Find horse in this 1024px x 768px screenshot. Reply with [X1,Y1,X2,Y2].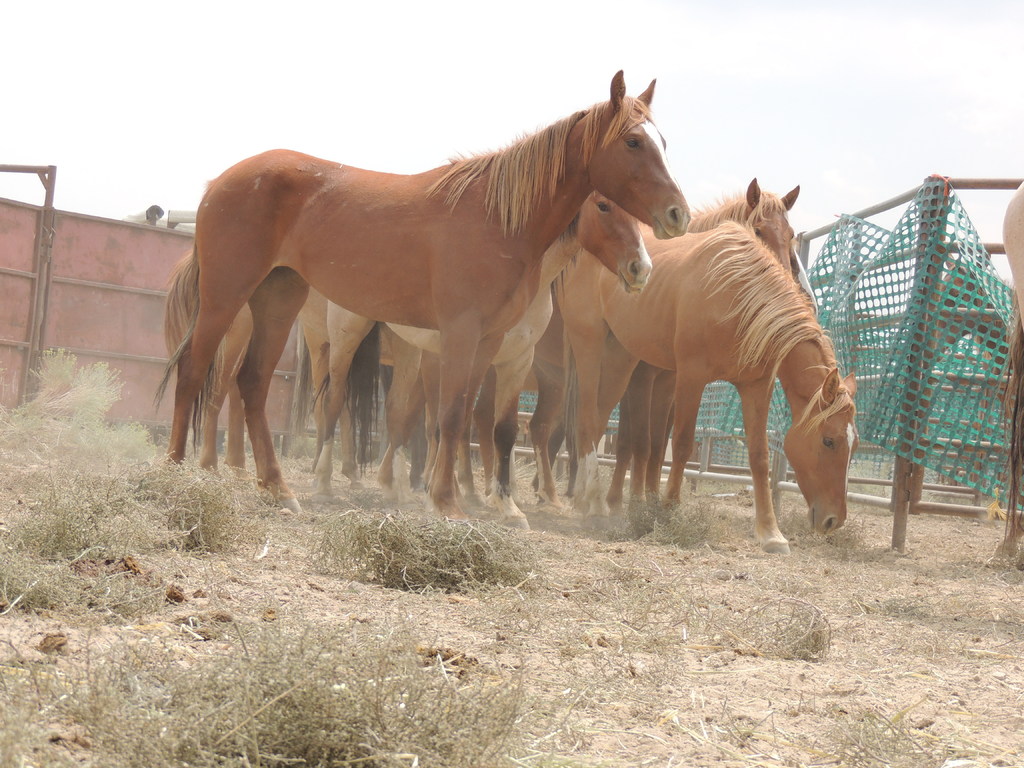
[997,179,1023,572].
